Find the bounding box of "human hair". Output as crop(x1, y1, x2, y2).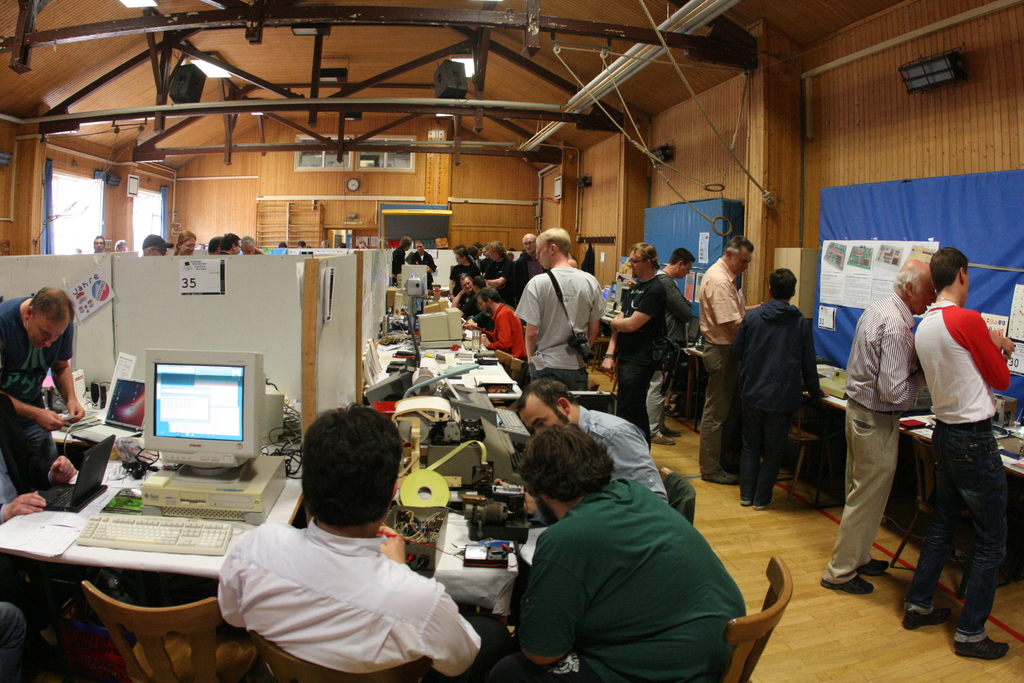
crop(460, 272, 473, 283).
